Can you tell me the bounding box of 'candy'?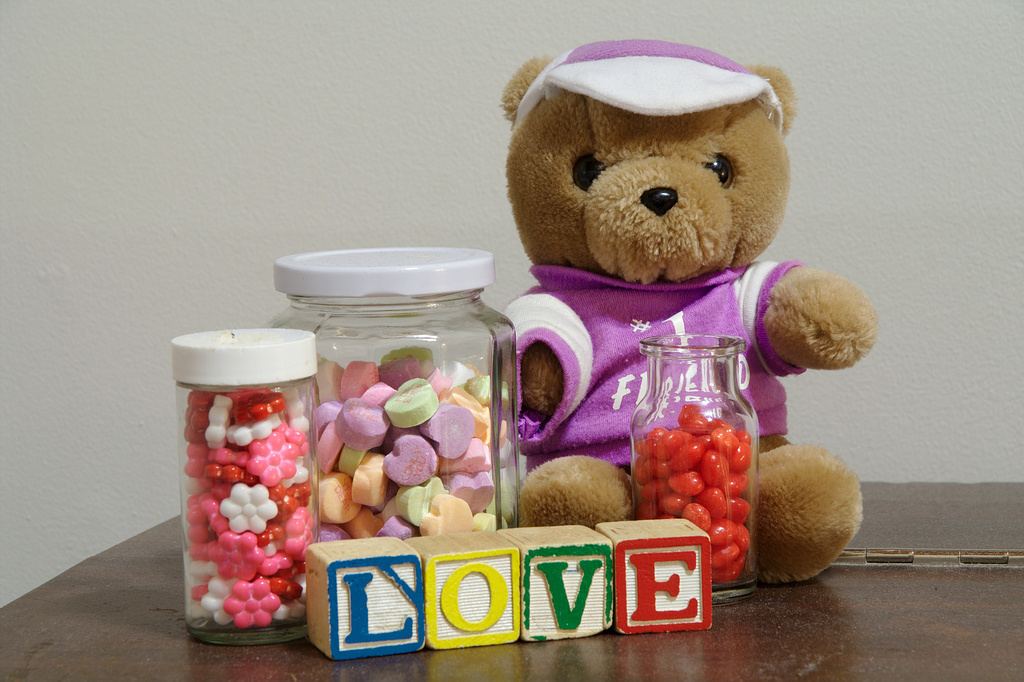
box=[414, 402, 474, 472].
